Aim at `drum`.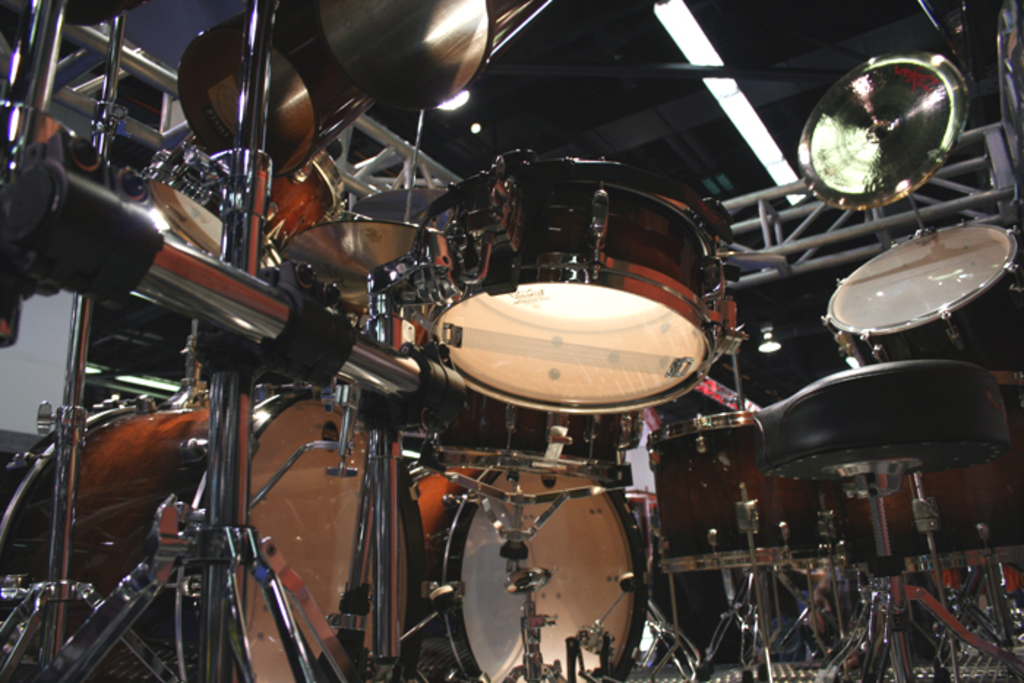
Aimed at locate(174, 0, 377, 176).
